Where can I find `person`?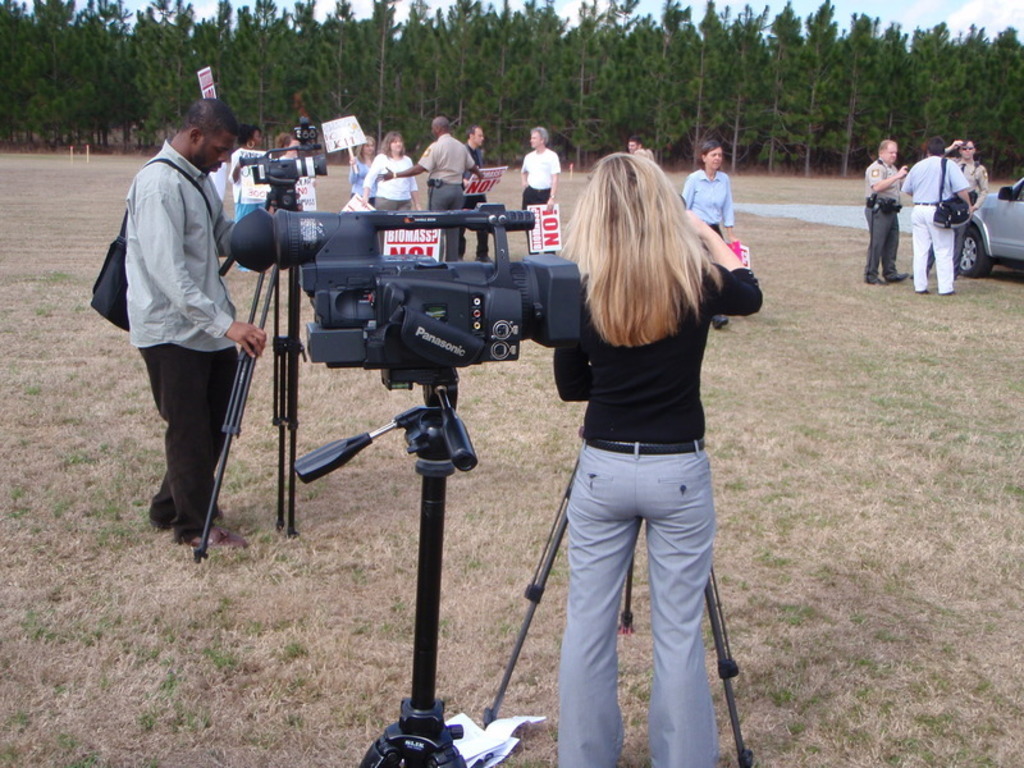
You can find it at <box>552,142,764,767</box>.
